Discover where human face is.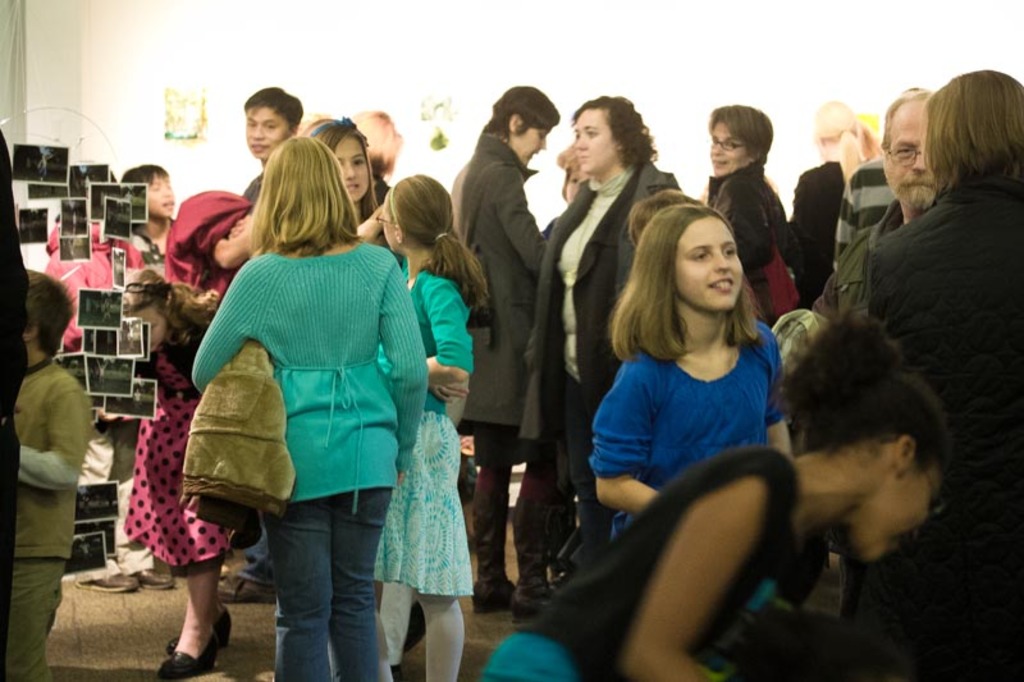
Discovered at {"x1": 575, "y1": 111, "x2": 613, "y2": 171}.
